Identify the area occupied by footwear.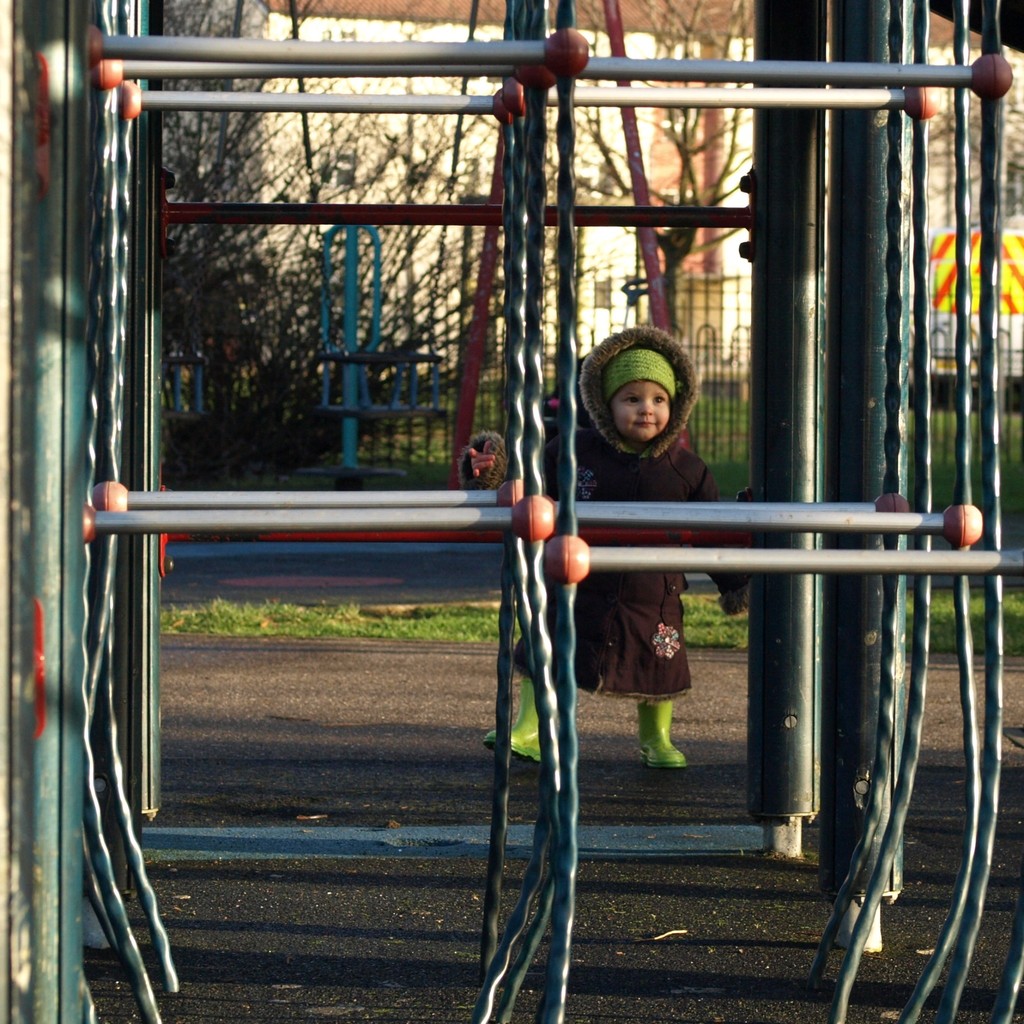
Area: 636,699,691,779.
